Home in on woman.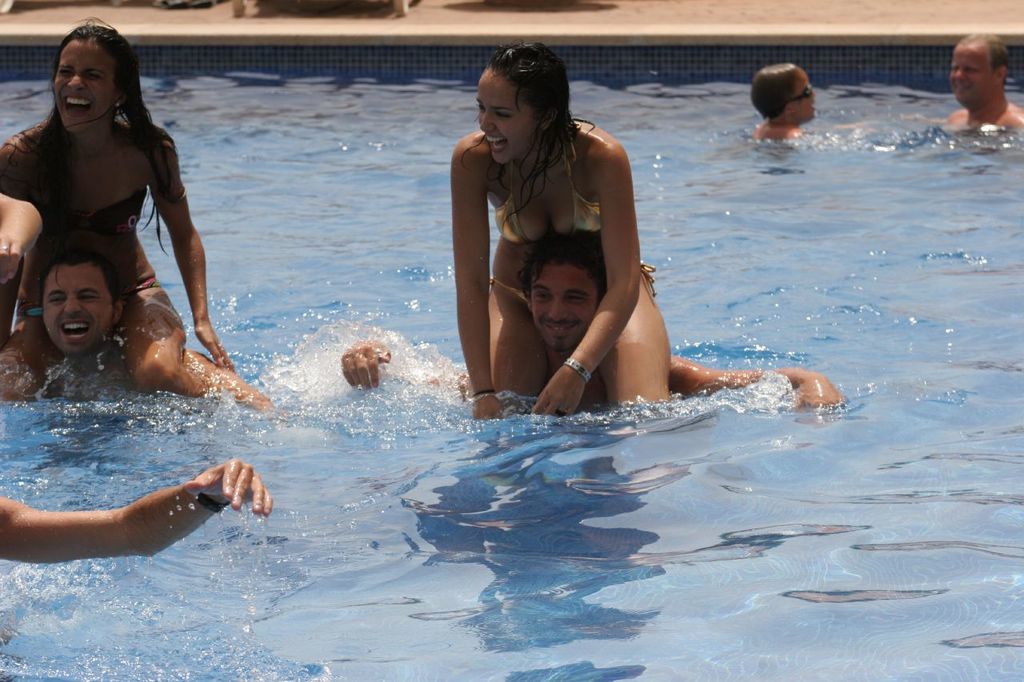
Homed in at detection(451, 60, 715, 422).
